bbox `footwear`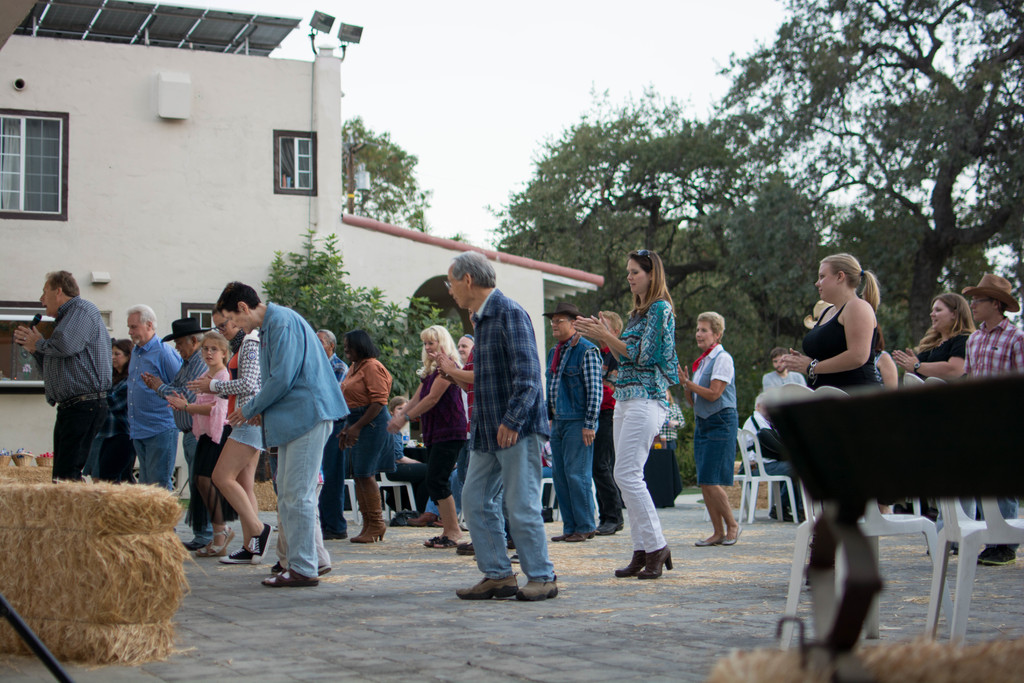
592/521/625/538
